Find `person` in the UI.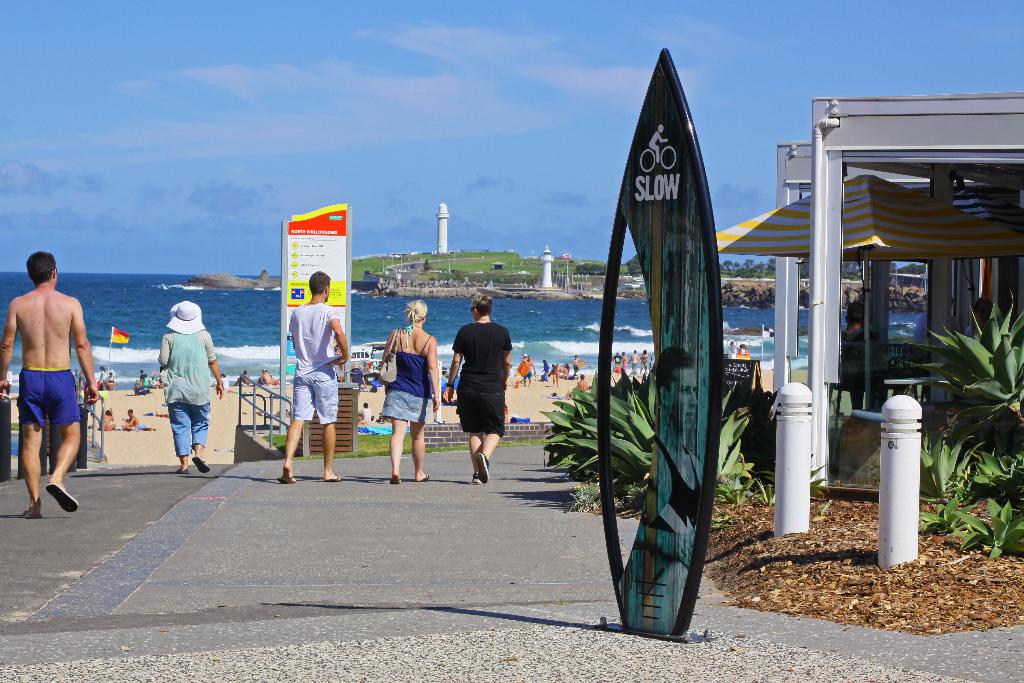
UI element at (x1=154, y1=289, x2=227, y2=468).
